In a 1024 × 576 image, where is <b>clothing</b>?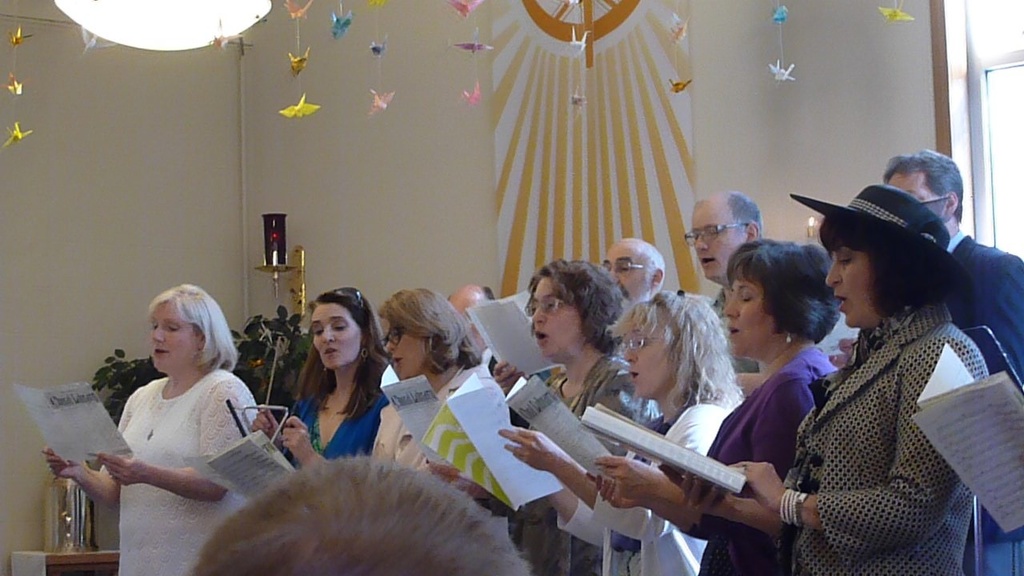
l=648, t=346, r=836, b=575.
